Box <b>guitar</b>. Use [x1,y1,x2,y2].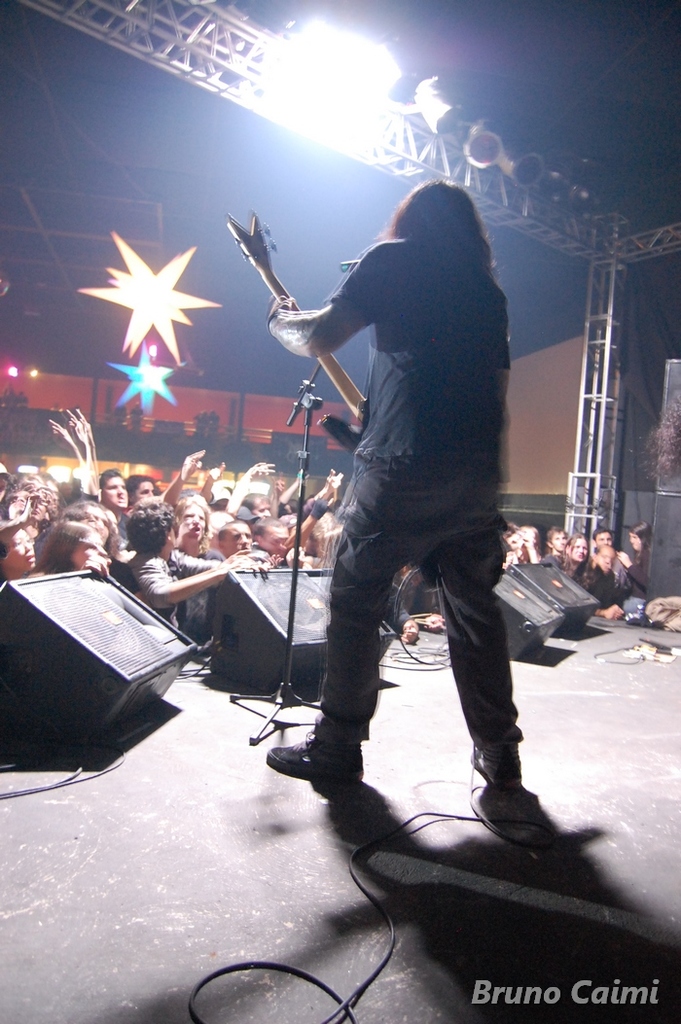
[254,211,430,591].
